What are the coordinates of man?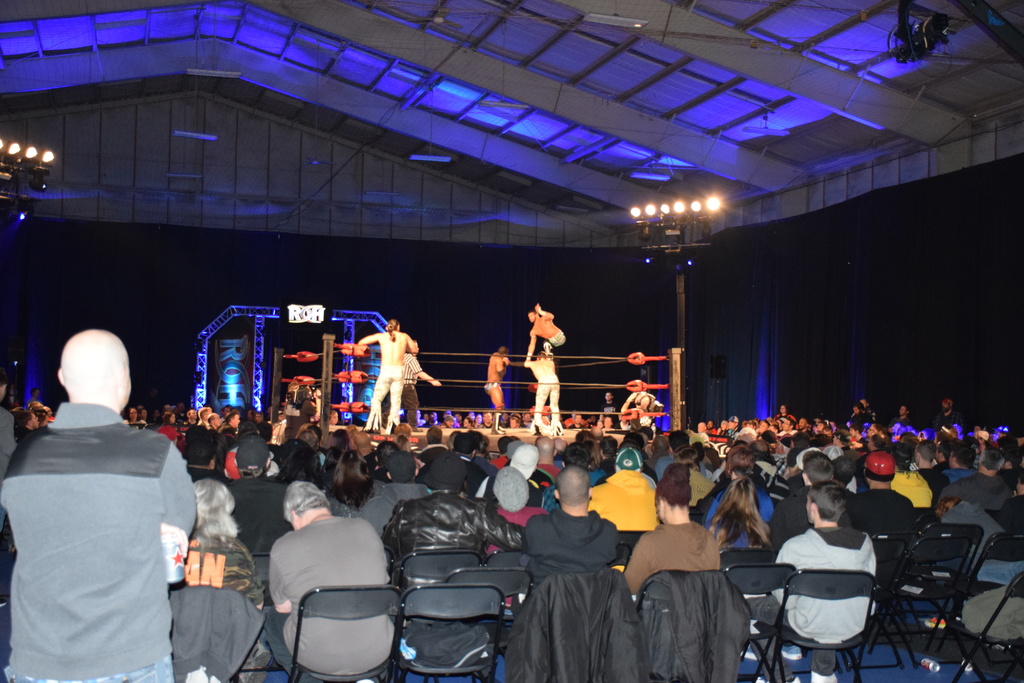
{"left": 522, "top": 350, "right": 562, "bottom": 436}.
